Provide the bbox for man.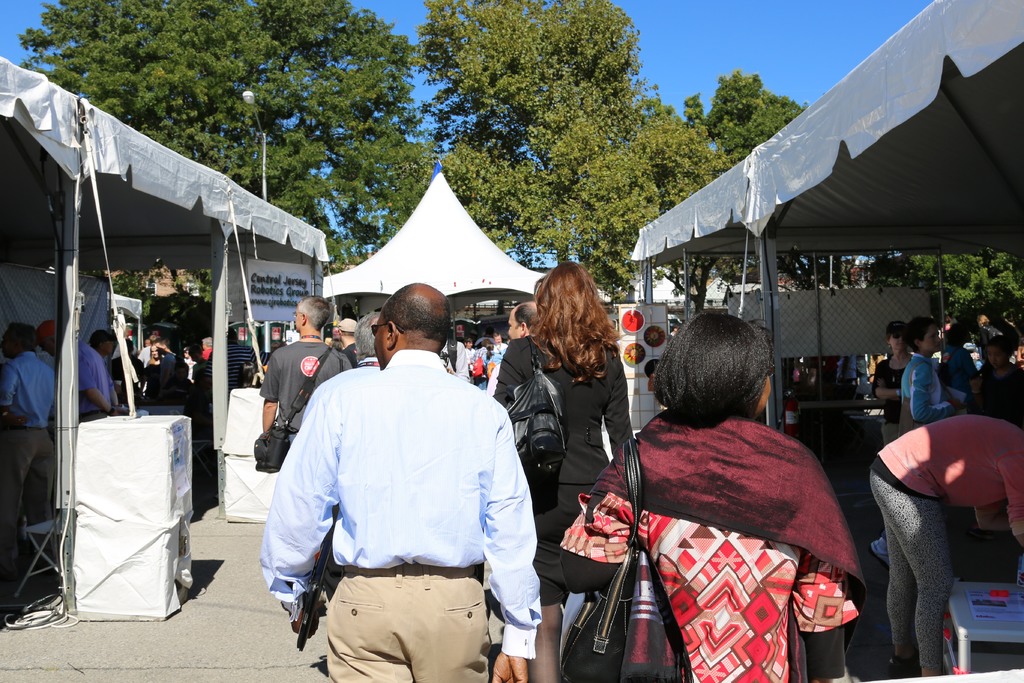
489/330/508/356.
